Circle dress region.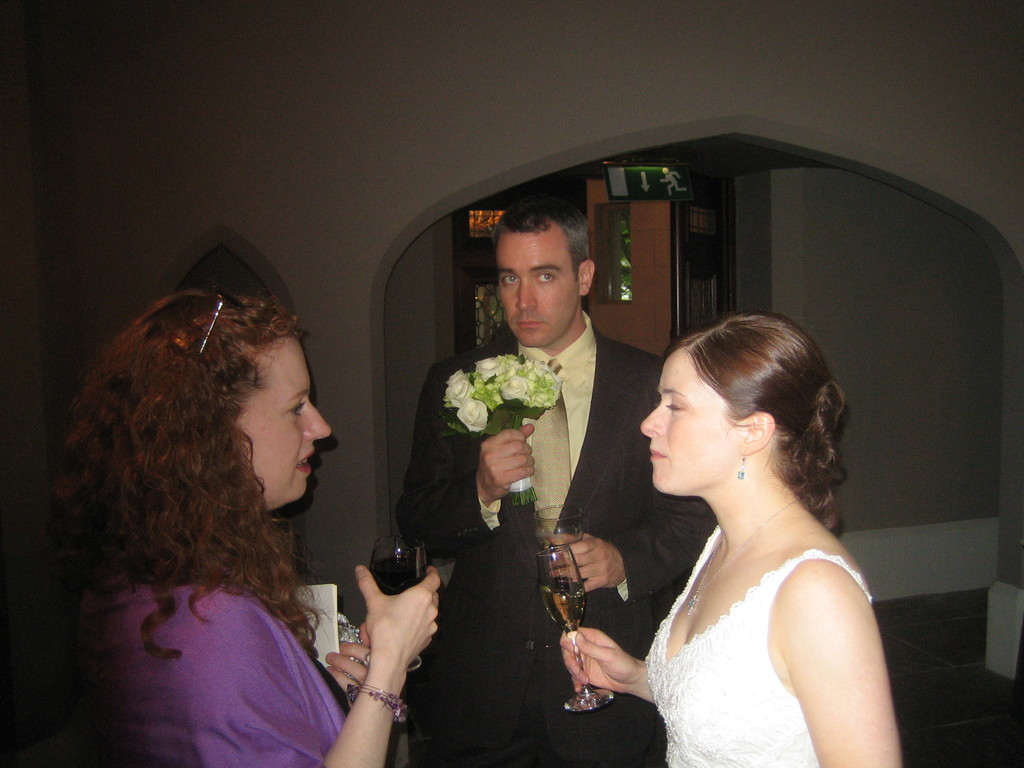
Region: (left=628, top=514, right=893, bottom=767).
